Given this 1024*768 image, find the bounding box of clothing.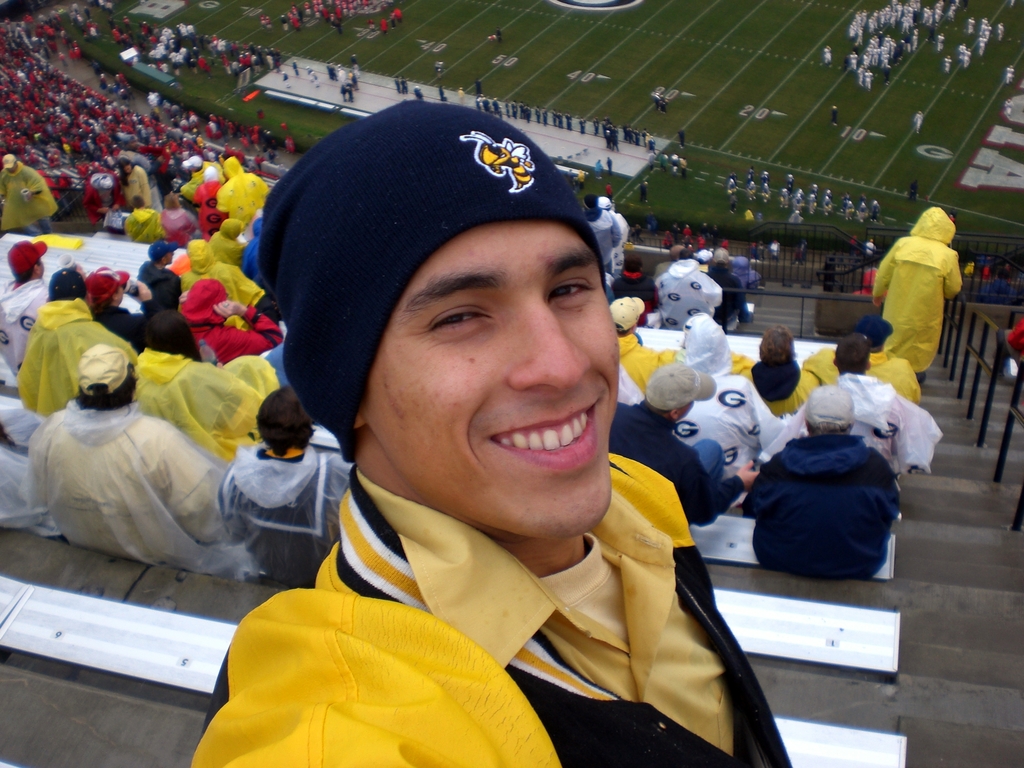
pyautogui.locateOnScreen(287, 138, 295, 154).
